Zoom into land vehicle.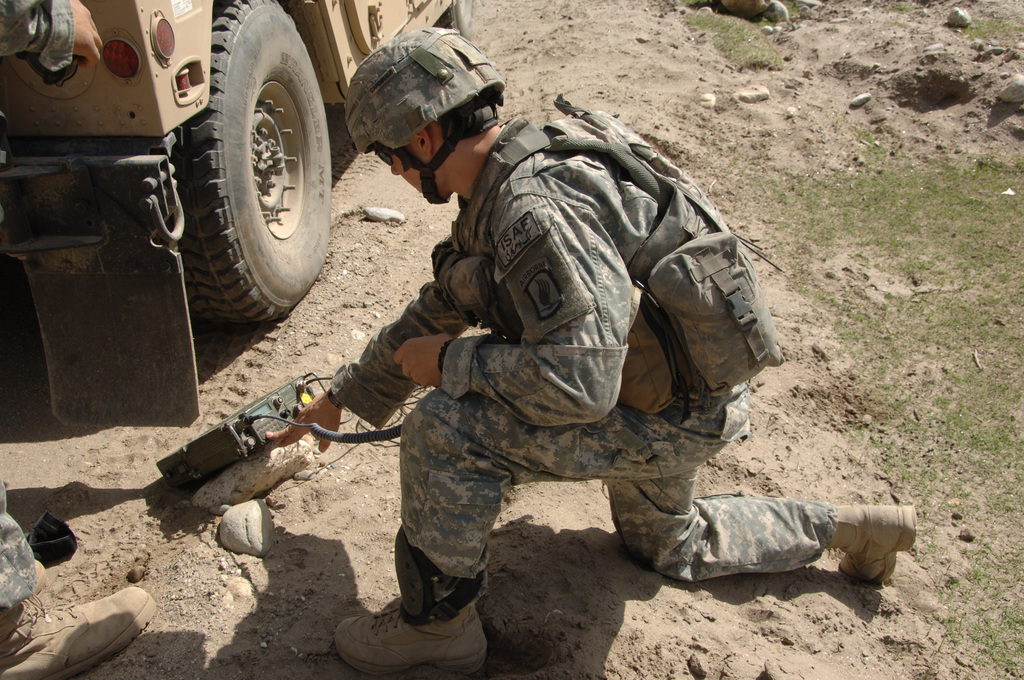
Zoom target: [0, 0, 473, 426].
